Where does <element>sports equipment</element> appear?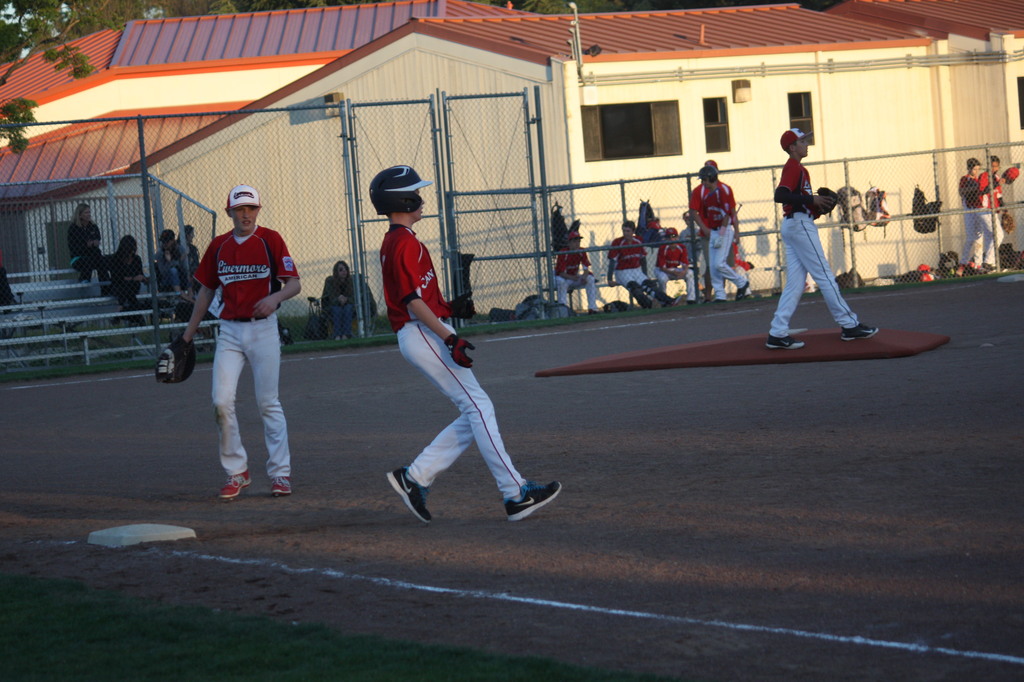
Appears at select_region(370, 165, 429, 215).
